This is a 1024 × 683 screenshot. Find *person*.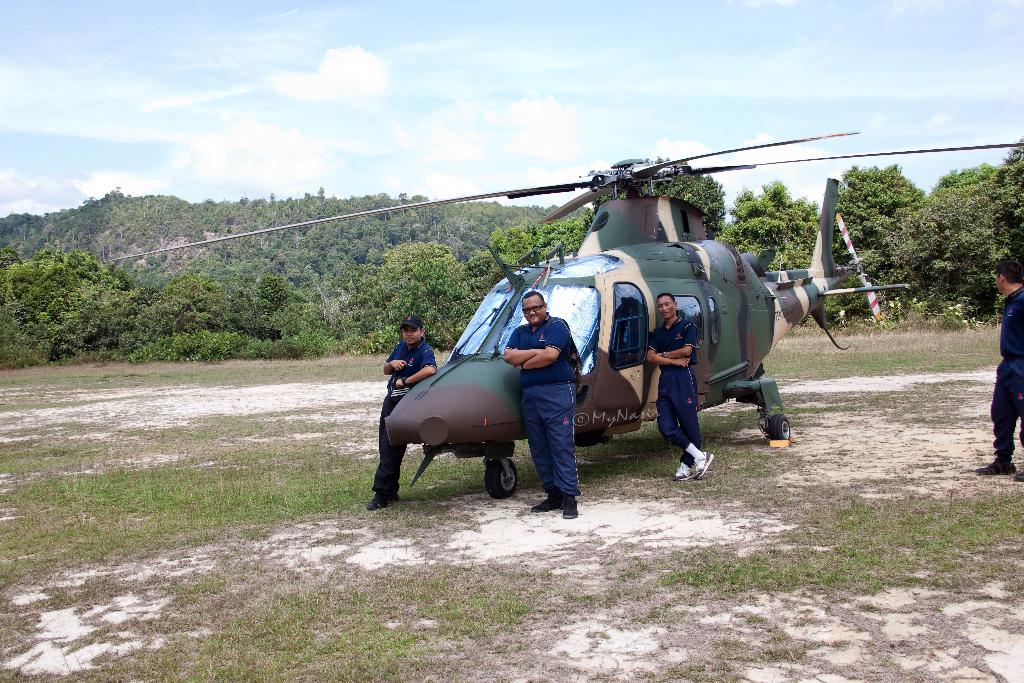
Bounding box: 645 293 714 488.
